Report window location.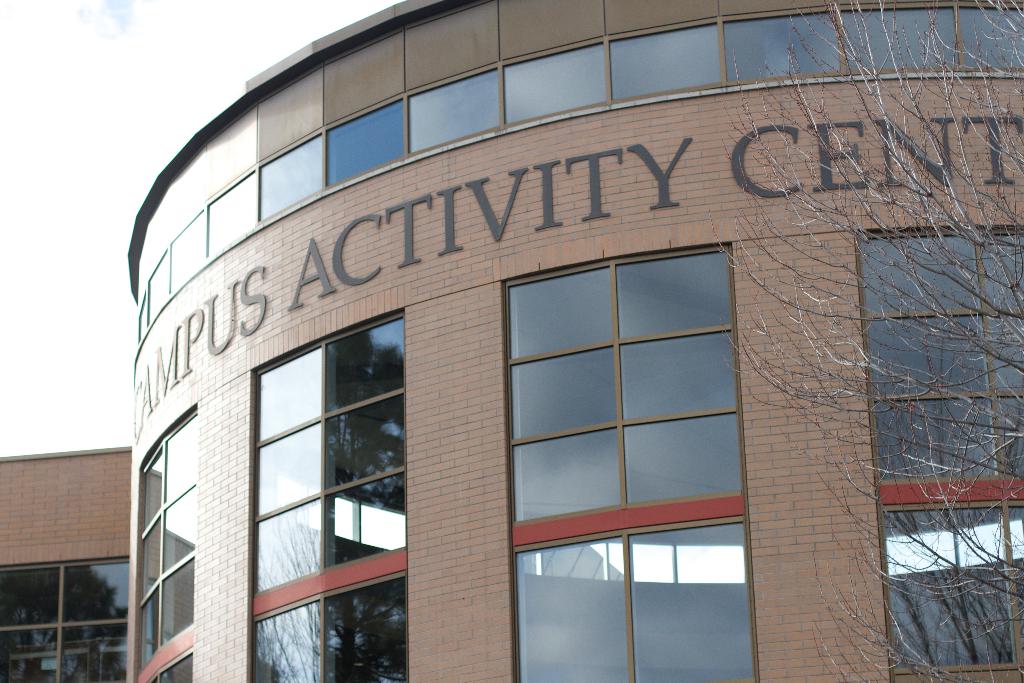
Report: 0:567:125:682.
